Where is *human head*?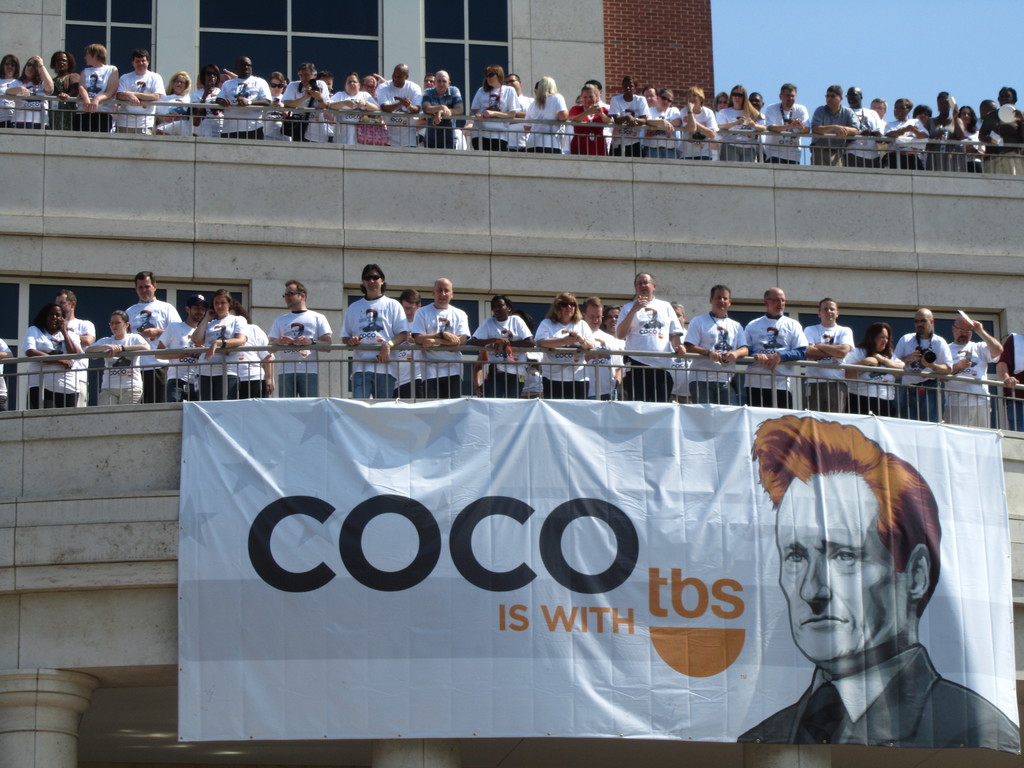
<bbox>398, 286, 424, 318</bbox>.
